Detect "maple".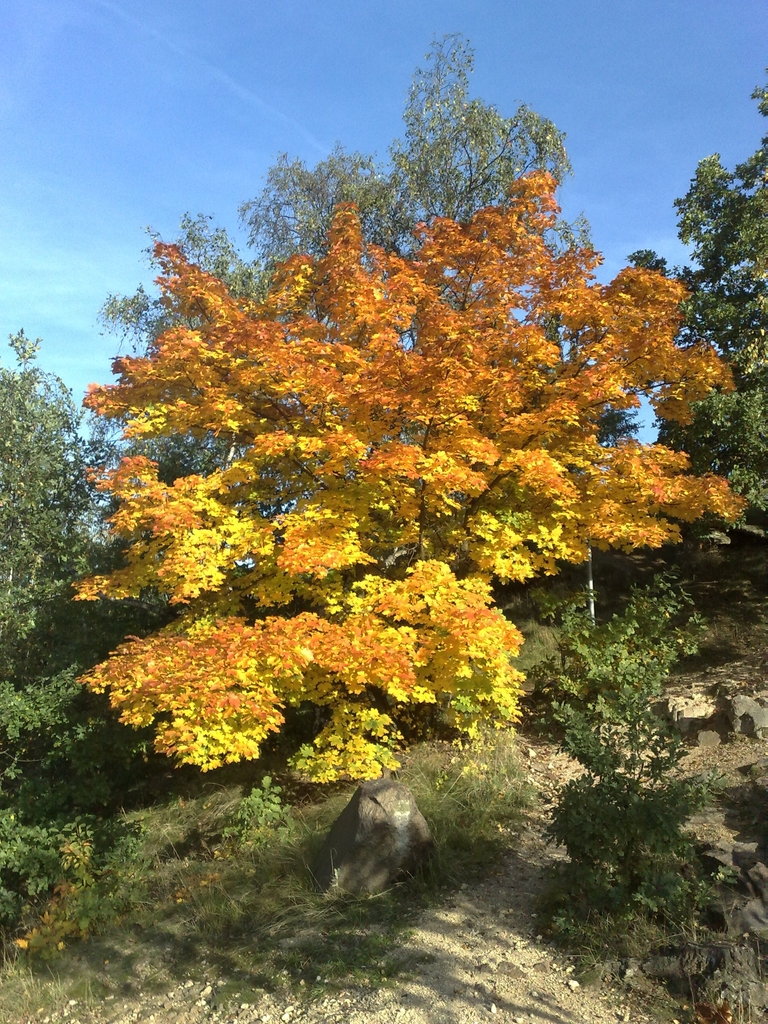
Detected at l=54, t=178, r=767, b=801.
